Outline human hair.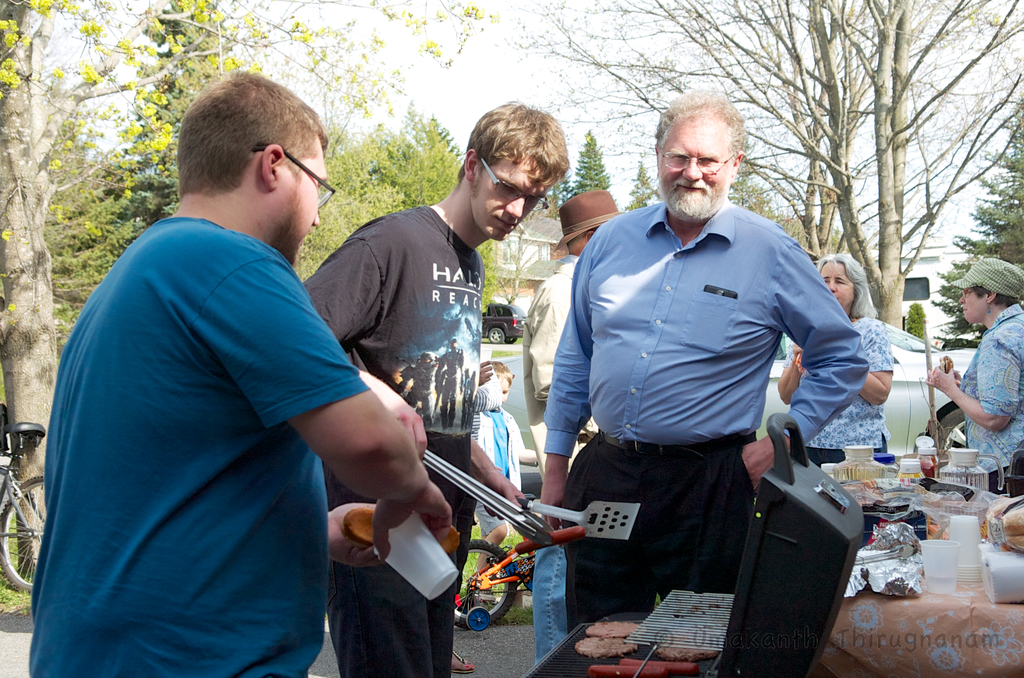
Outline: select_region(653, 92, 750, 168).
